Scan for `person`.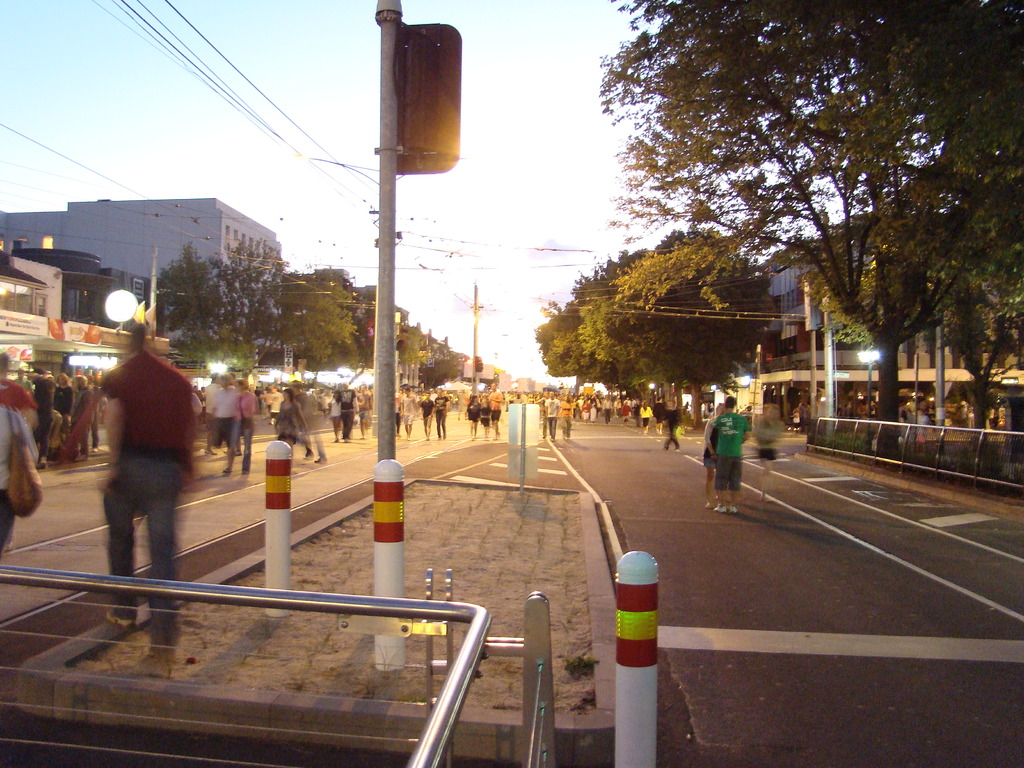
Scan result: (x1=712, y1=401, x2=760, y2=520).
